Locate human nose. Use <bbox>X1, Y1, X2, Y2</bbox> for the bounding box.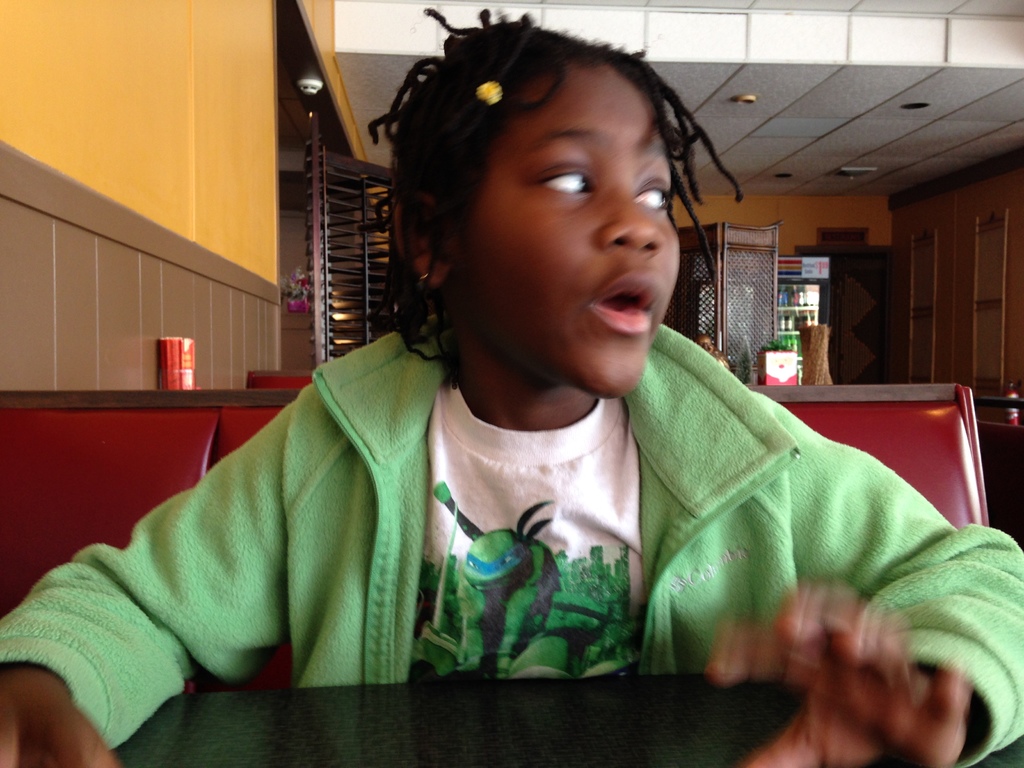
<bbox>596, 187, 665, 259</bbox>.
